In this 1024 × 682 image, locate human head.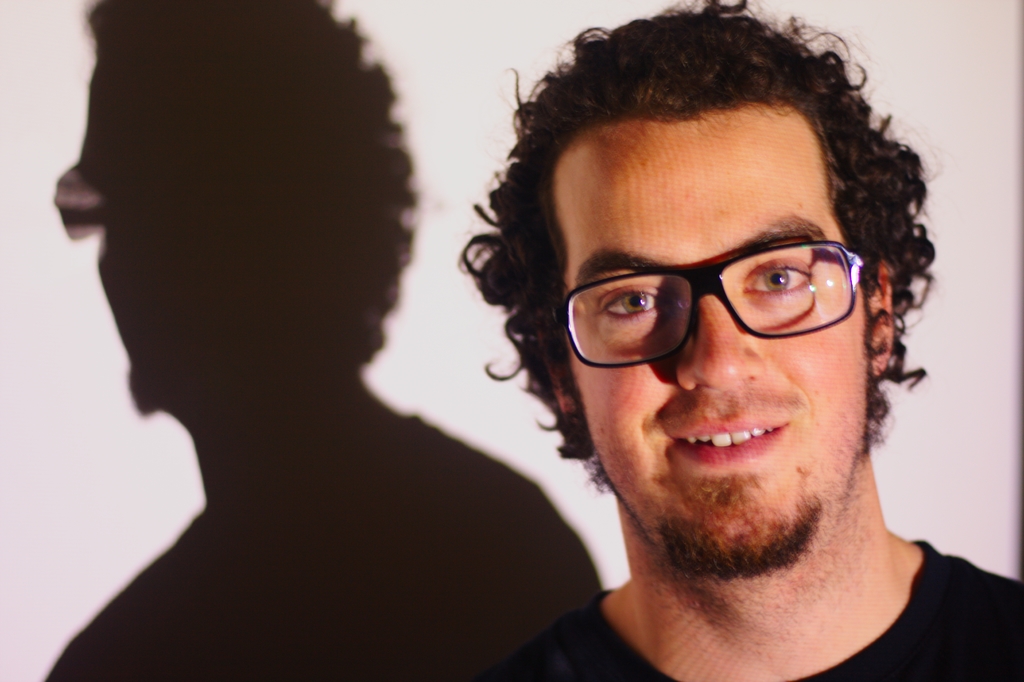
Bounding box: rect(451, 0, 944, 587).
